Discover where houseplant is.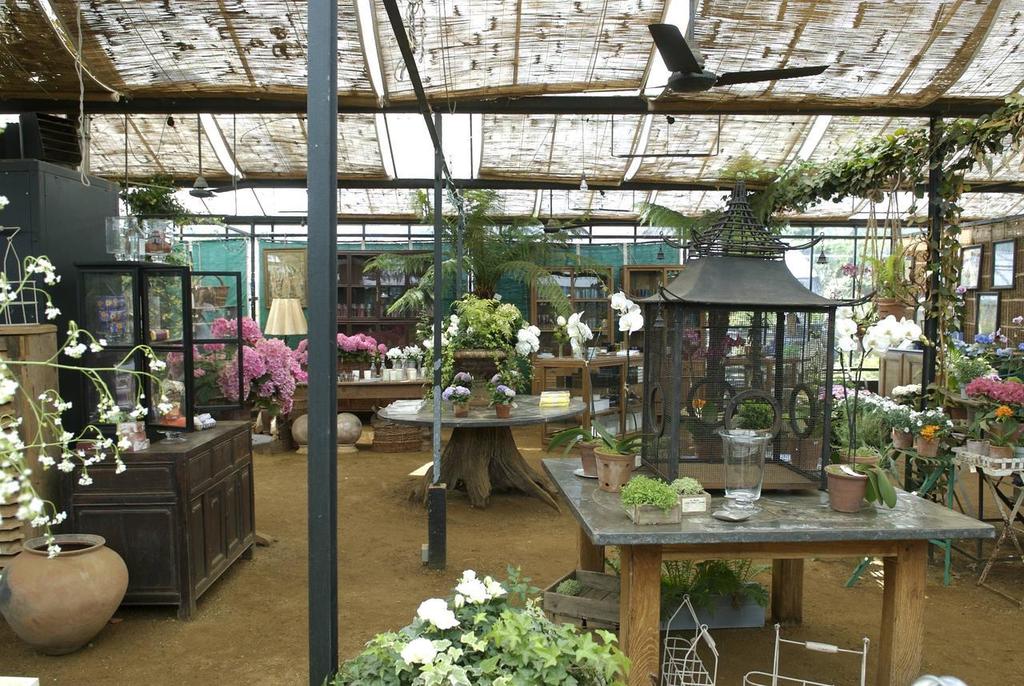
Discovered at (x1=886, y1=403, x2=924, y2=450).
